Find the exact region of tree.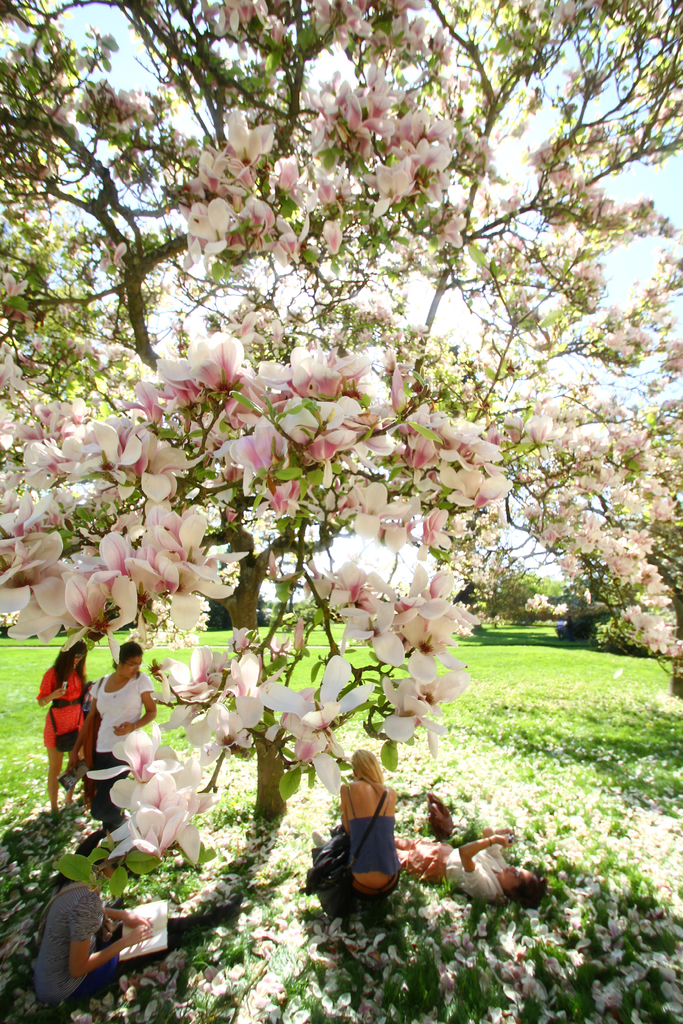
Exact region: x1=12, y1=10, x2=643, y2=914.
